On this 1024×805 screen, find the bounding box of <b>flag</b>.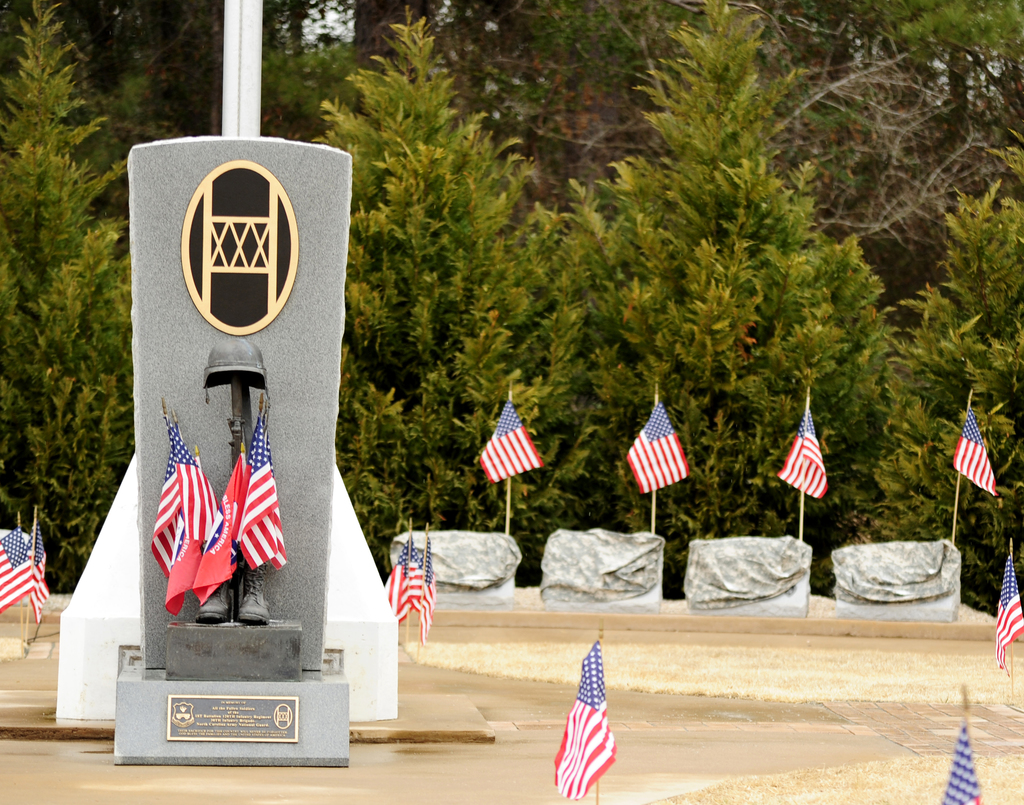
Bounding box: <bbox>407, 545, 422, 632</bbox>.
